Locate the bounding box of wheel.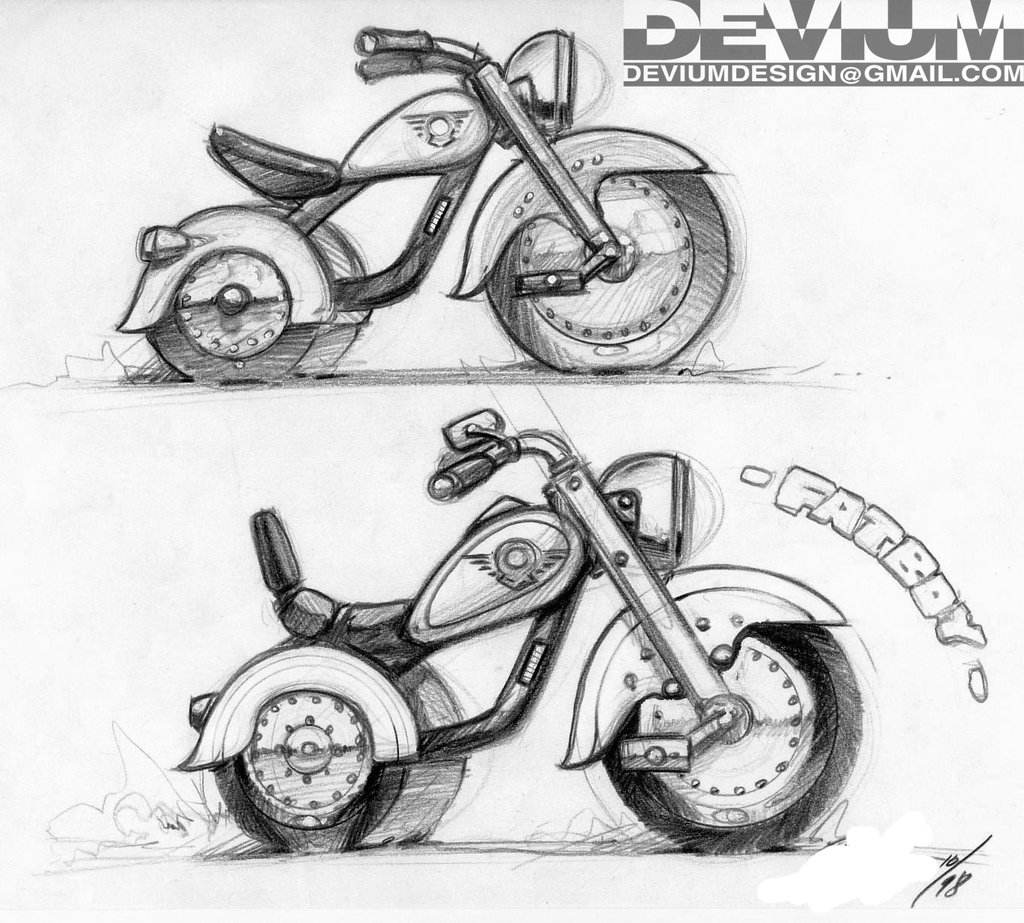
Bounding box: Rect(147, 203, 361, 380).
